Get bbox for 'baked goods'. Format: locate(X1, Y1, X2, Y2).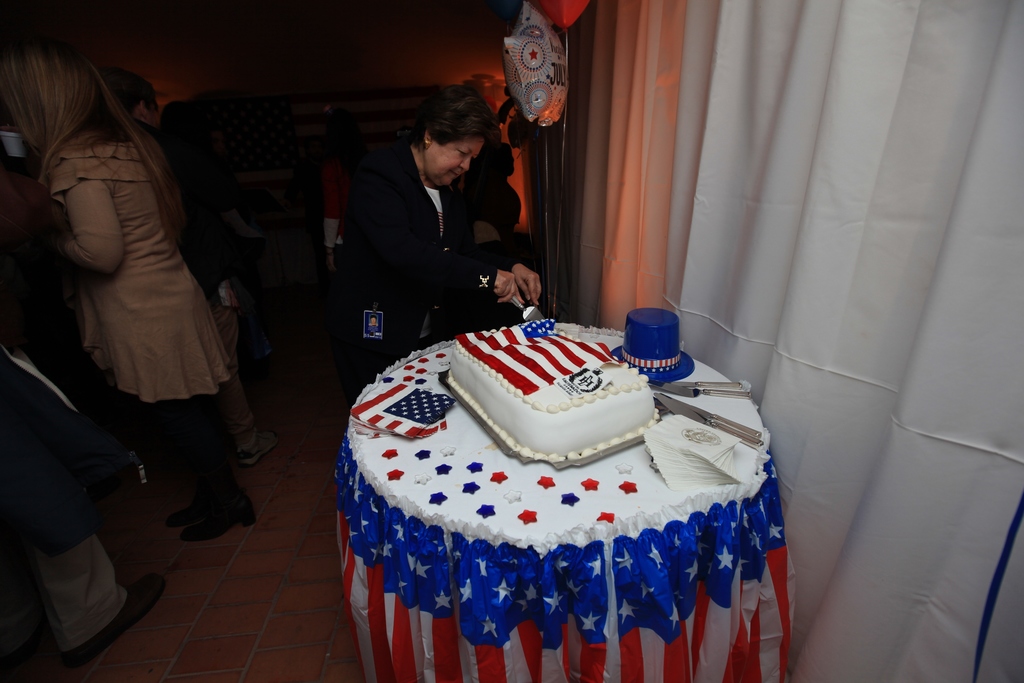
locate(441, 315, 662, 465).
